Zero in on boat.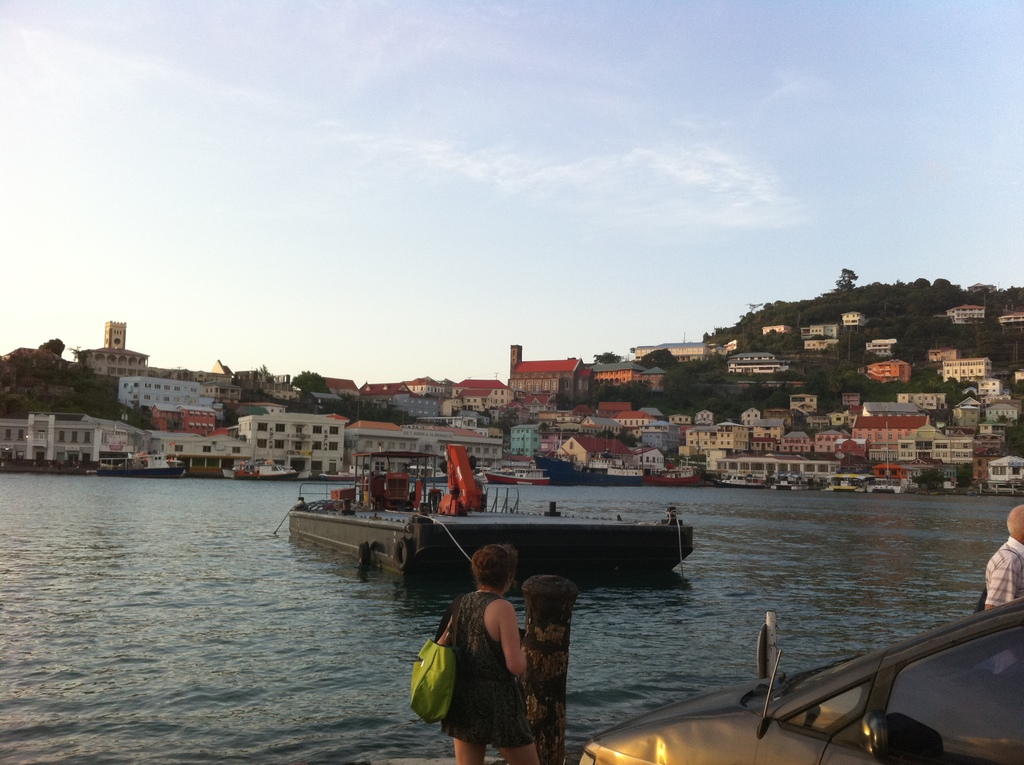
Zeroed in: [x1=323, y1=469, x2=364, y2=482].
